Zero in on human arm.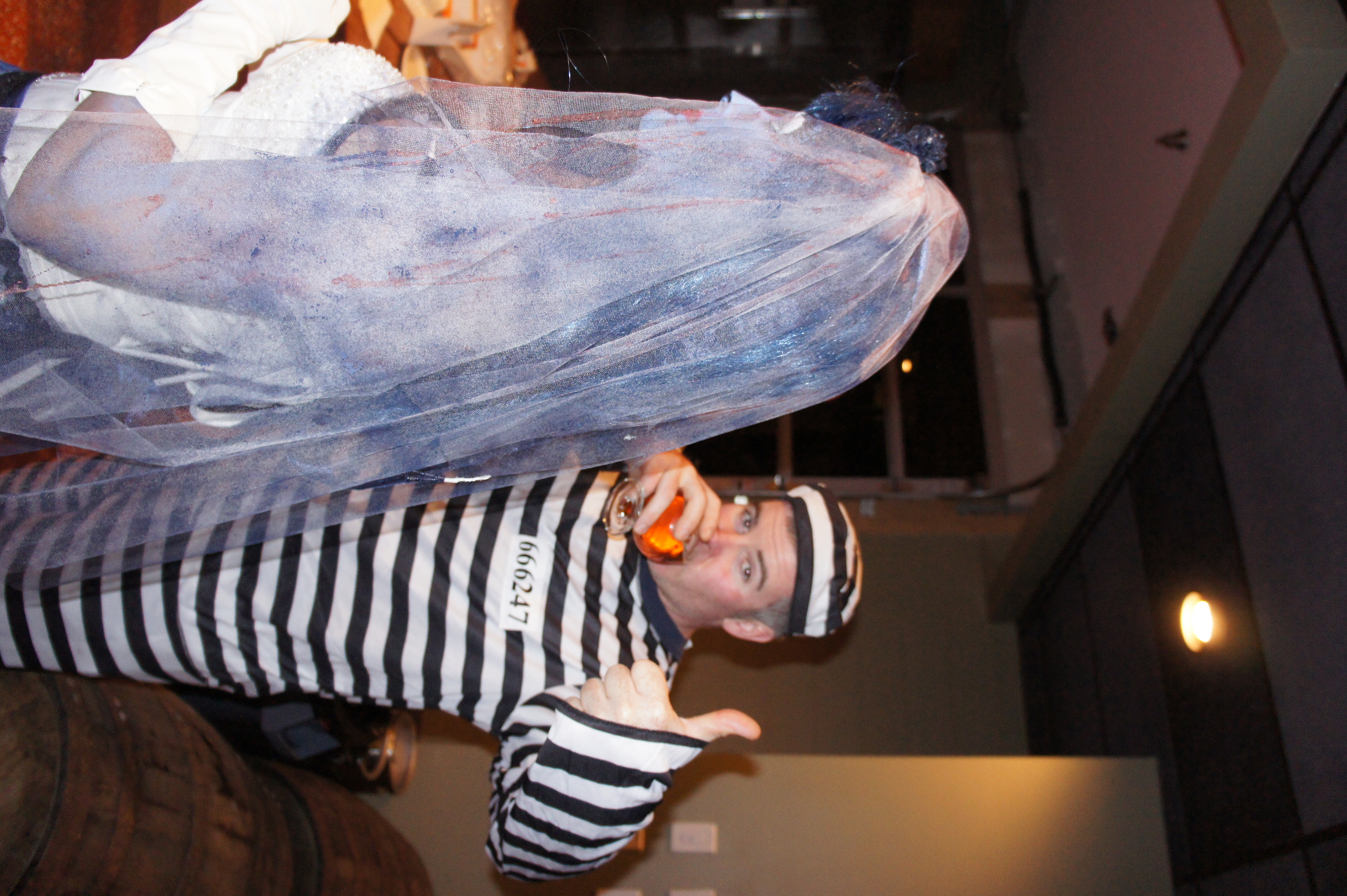
Zeroed in: (x1=140, y1=192, x2=217, y2=244).
